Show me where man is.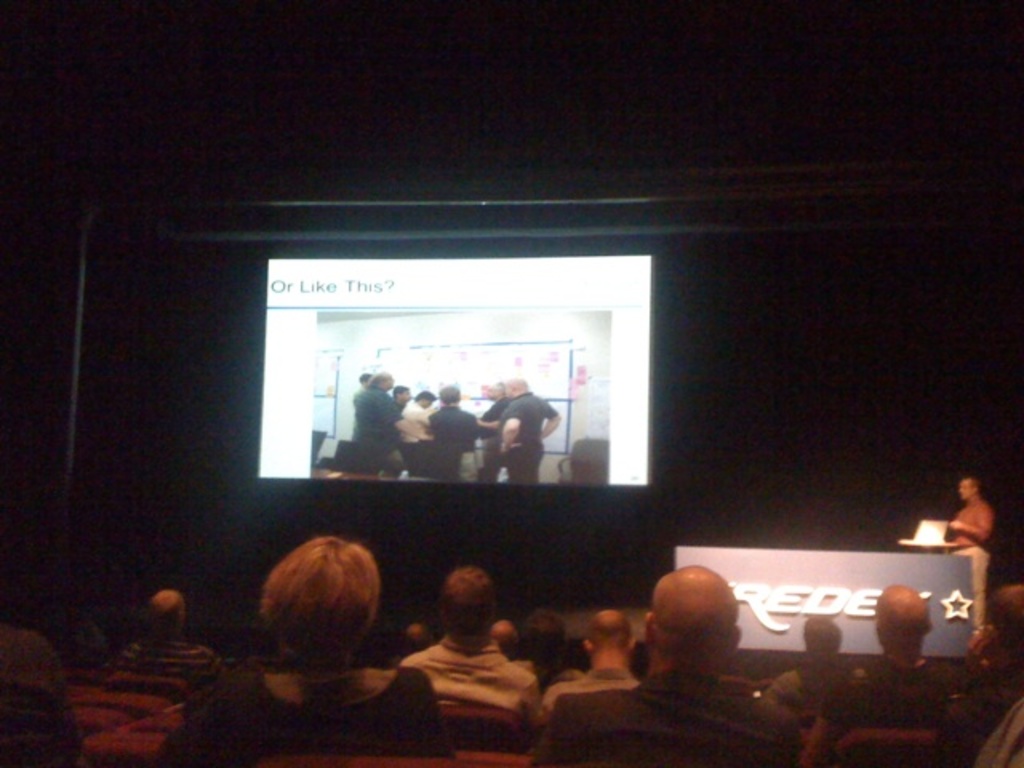
man is at <region>488, 618, 520, 656</region>.
